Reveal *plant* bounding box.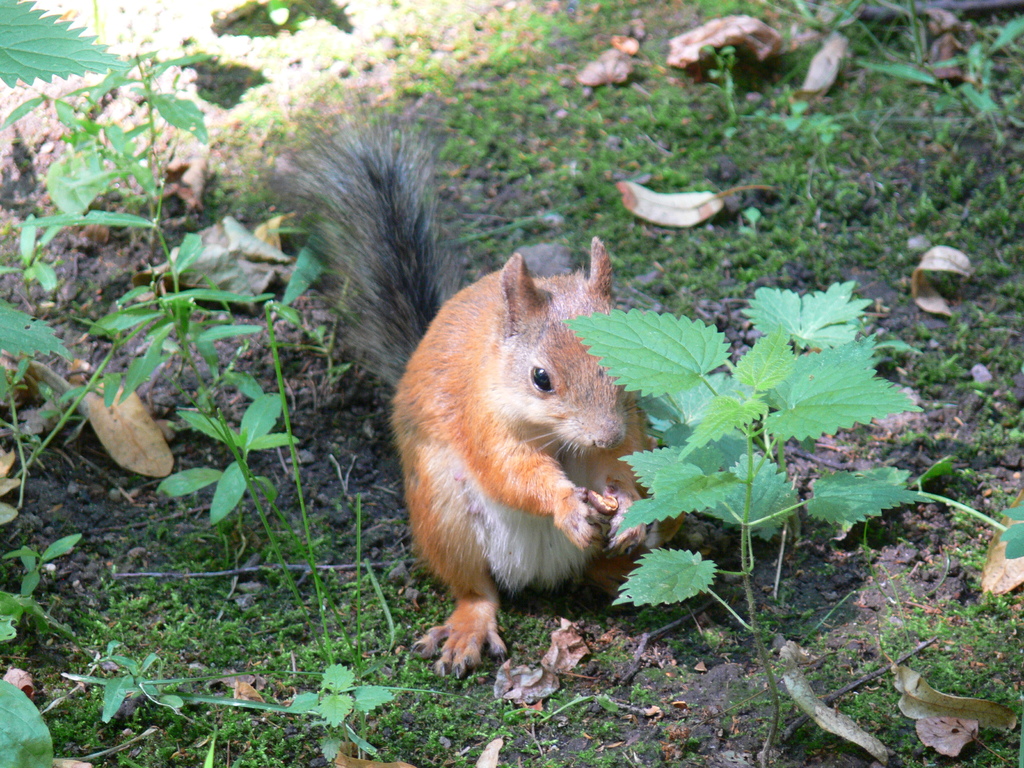
Revealed: (0,3,138,100).
